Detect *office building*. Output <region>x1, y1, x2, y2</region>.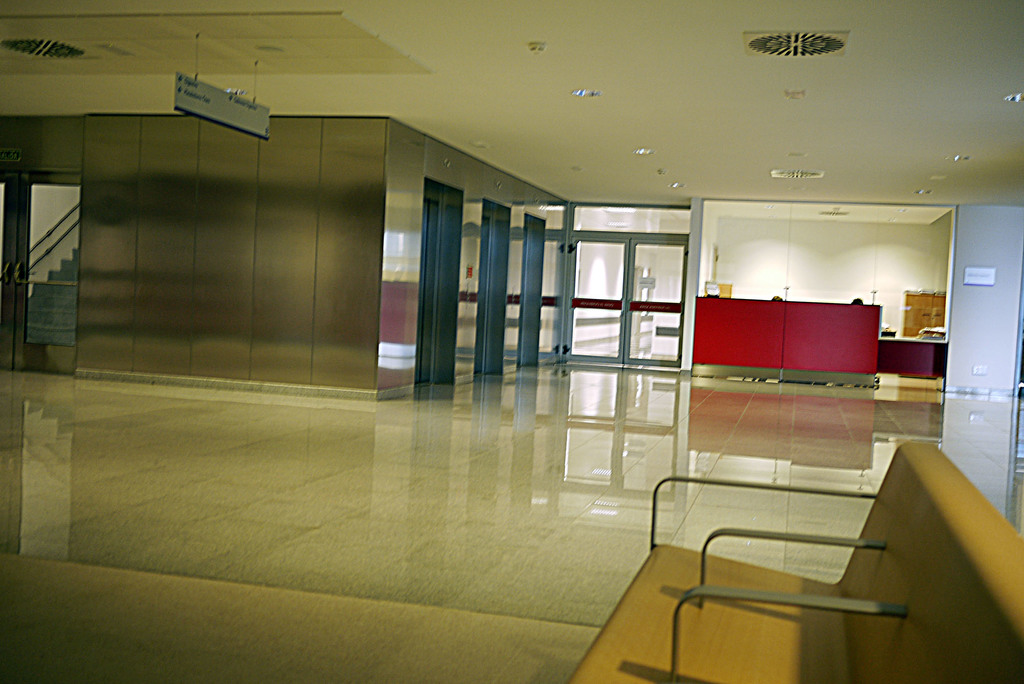
<region>0, 0, 1023, 683</region>.
